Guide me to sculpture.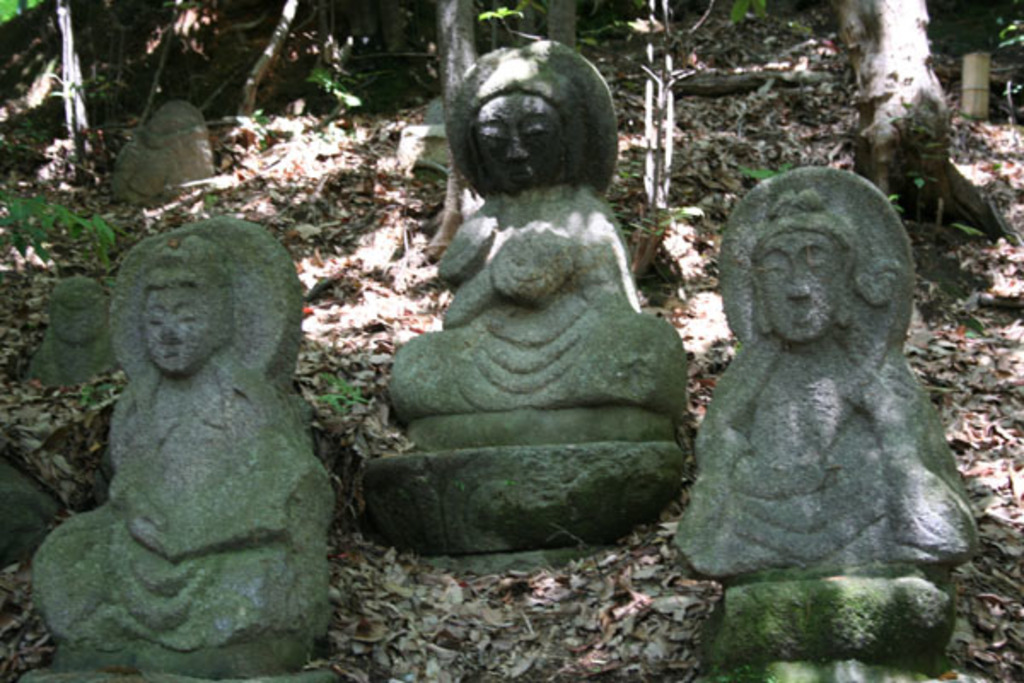
Guidance: 382/31/725/449.
